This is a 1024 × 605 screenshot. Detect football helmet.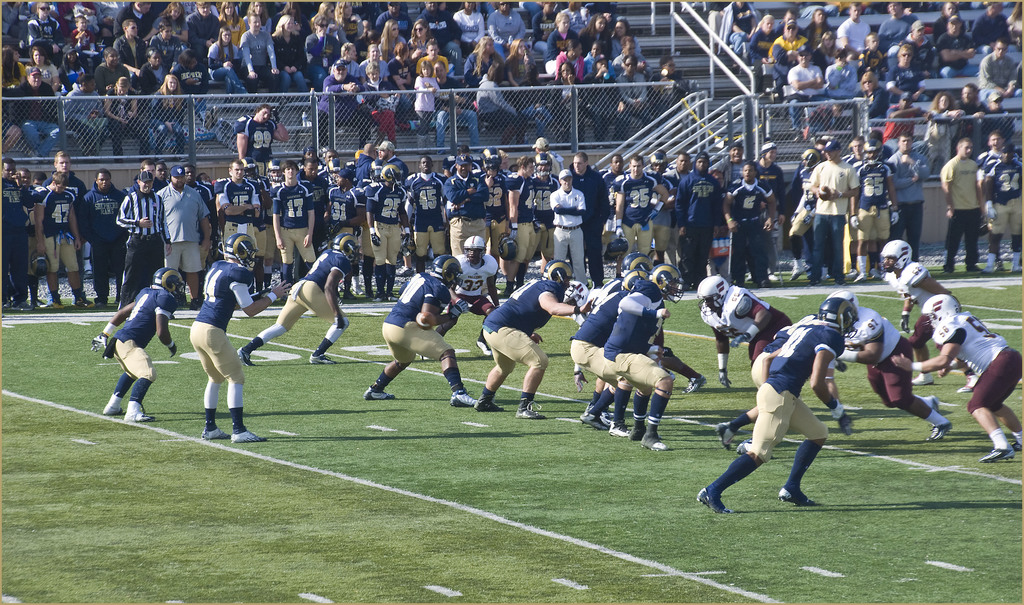
{"left": 826, "top": 288, "right": 860, "bottom": 307}.
